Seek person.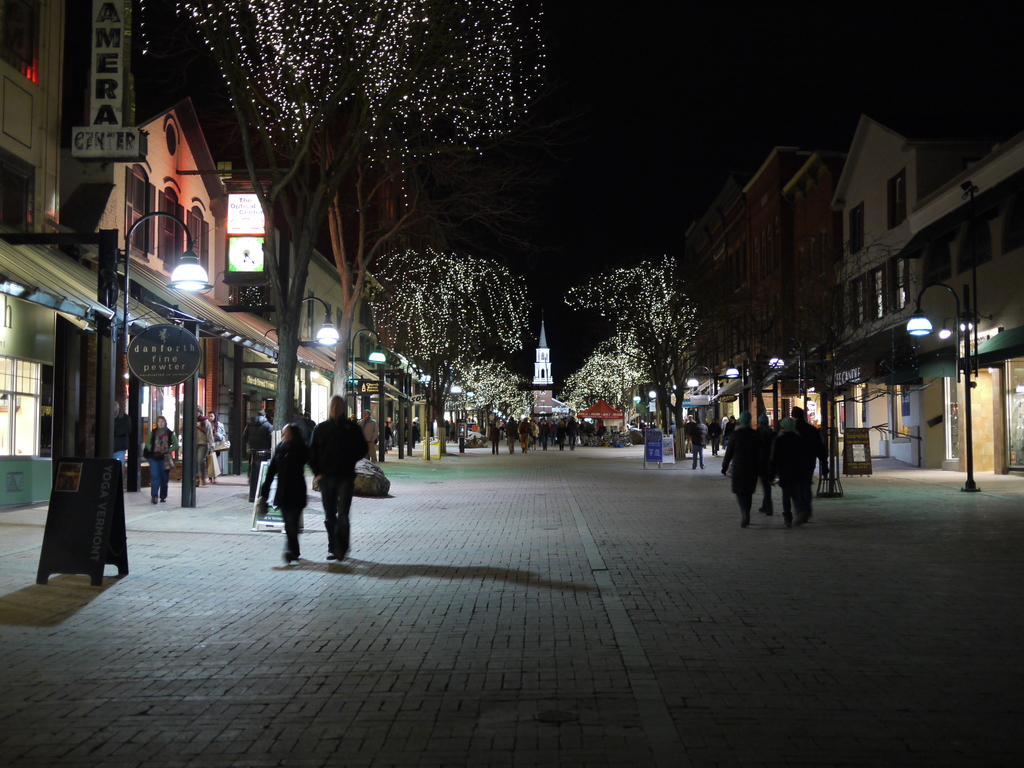
bbox(257, 423, 316, 562).
